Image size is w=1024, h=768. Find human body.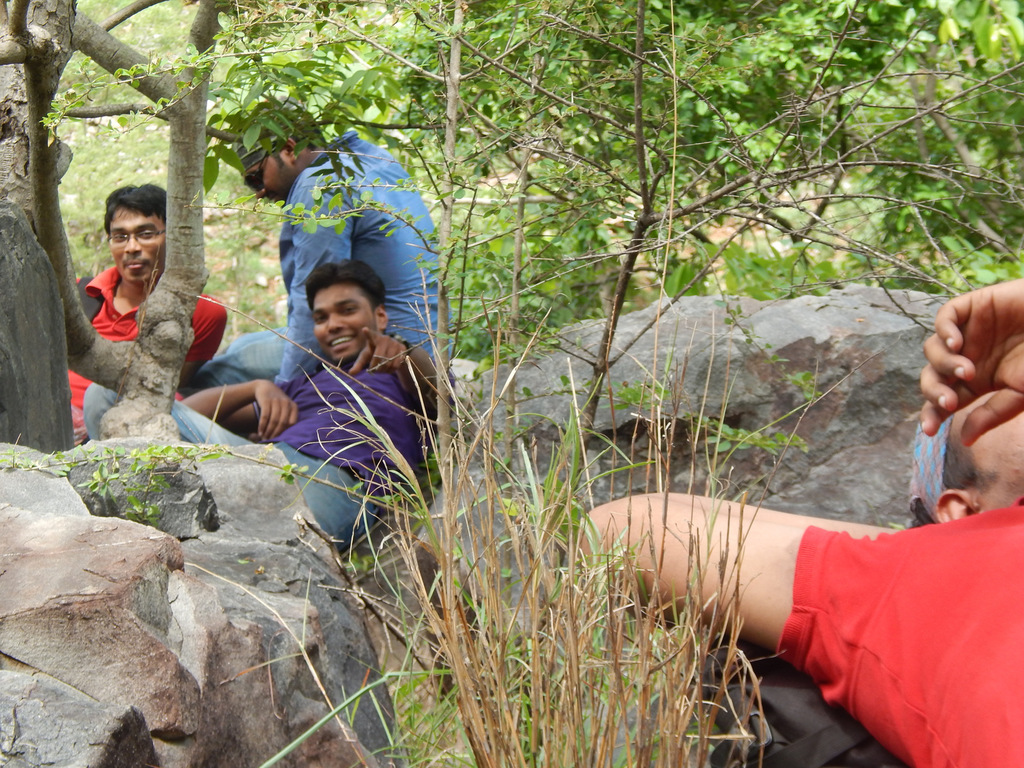
x1=184, y1=125, x2=445, y2=397.
